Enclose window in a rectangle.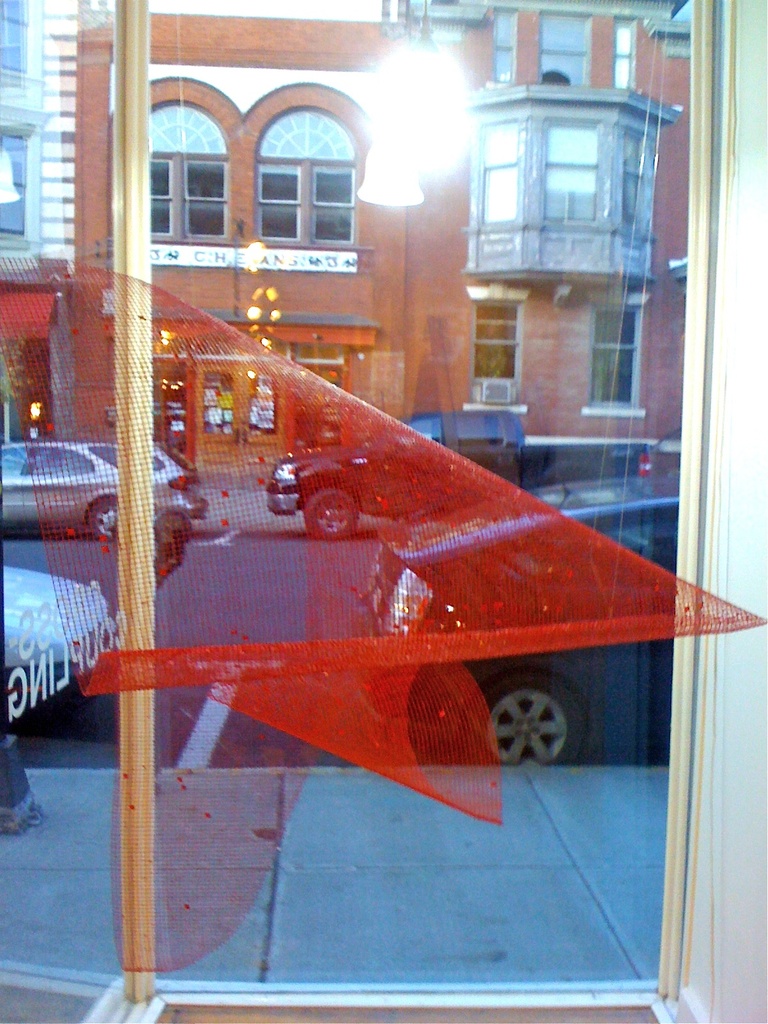
left=251, top=104, right=363, bottom=251.
